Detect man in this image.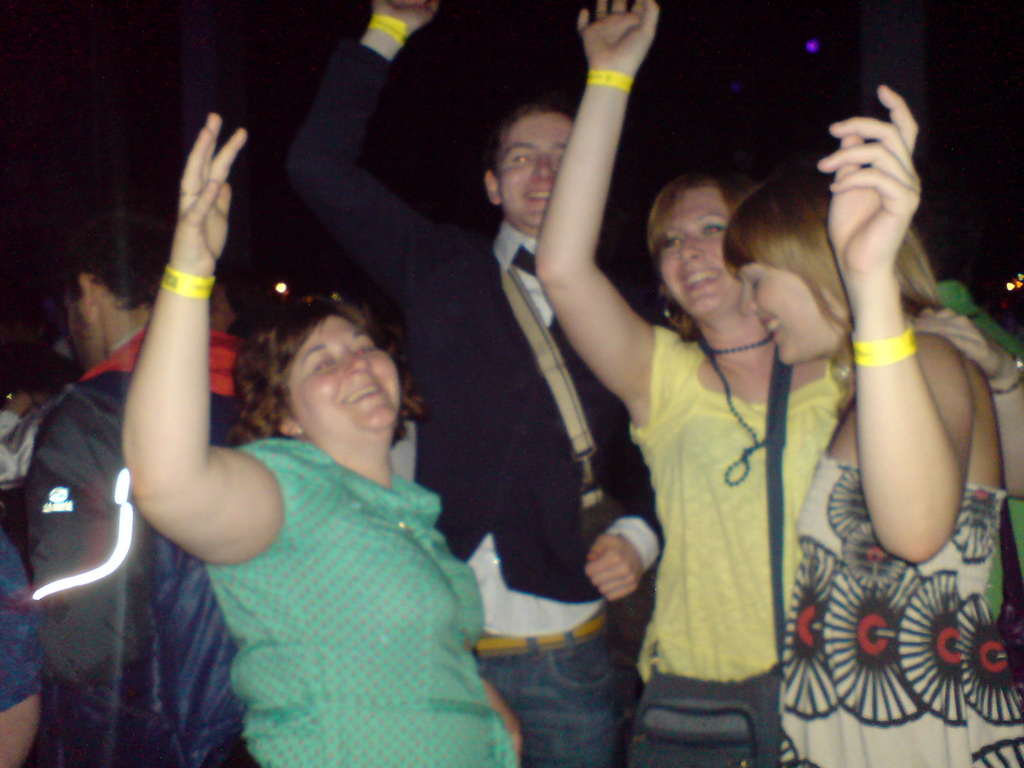
Detection: {"left": 24, "top": 201, "right": 255, "bottom": 767}.
